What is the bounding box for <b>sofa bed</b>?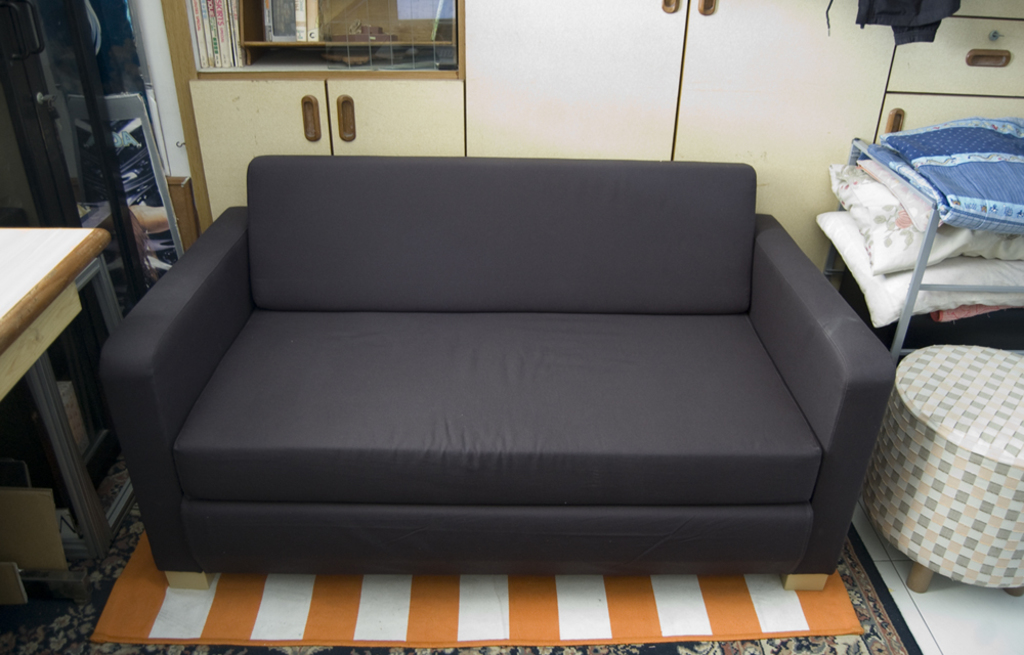
box=[105, 151, 899, 597].
